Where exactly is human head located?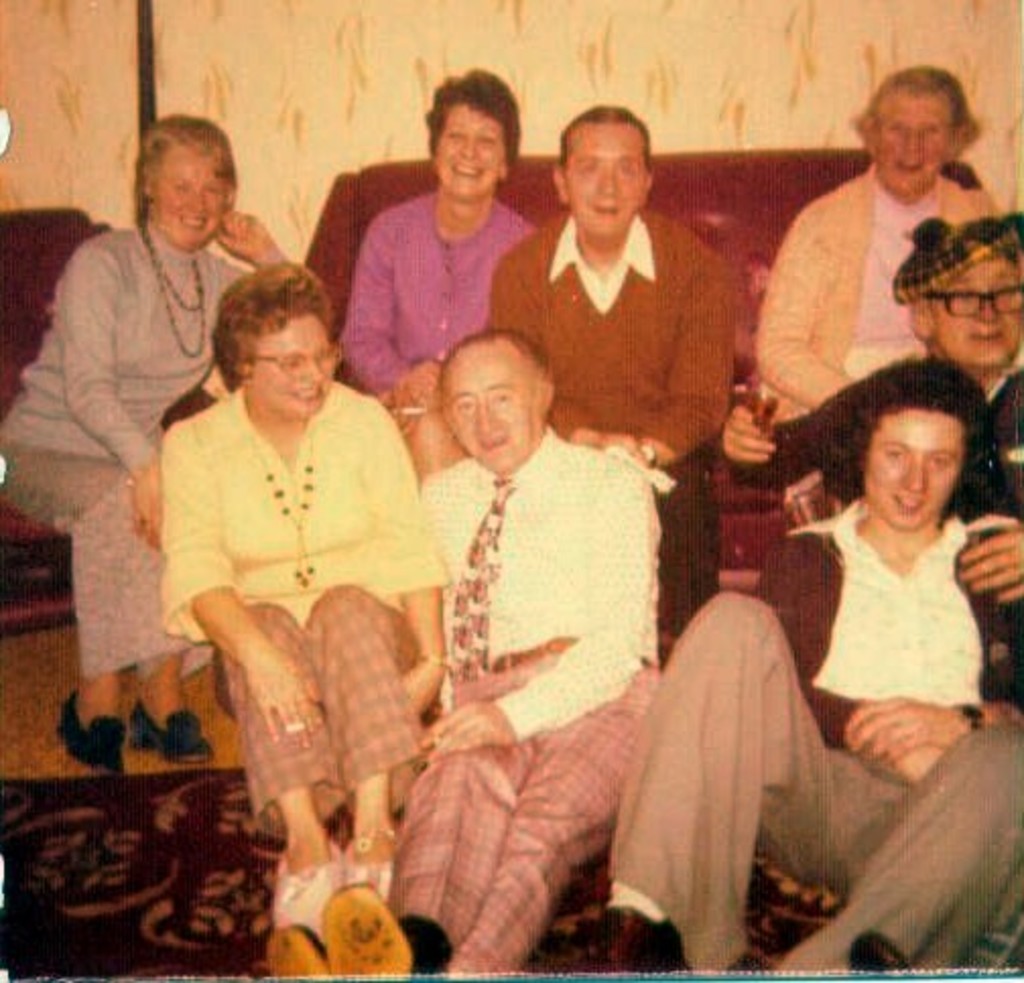
Its bounding box is {"x1": 142, "y1": 118, "x2": 240, "y2": 250}.
